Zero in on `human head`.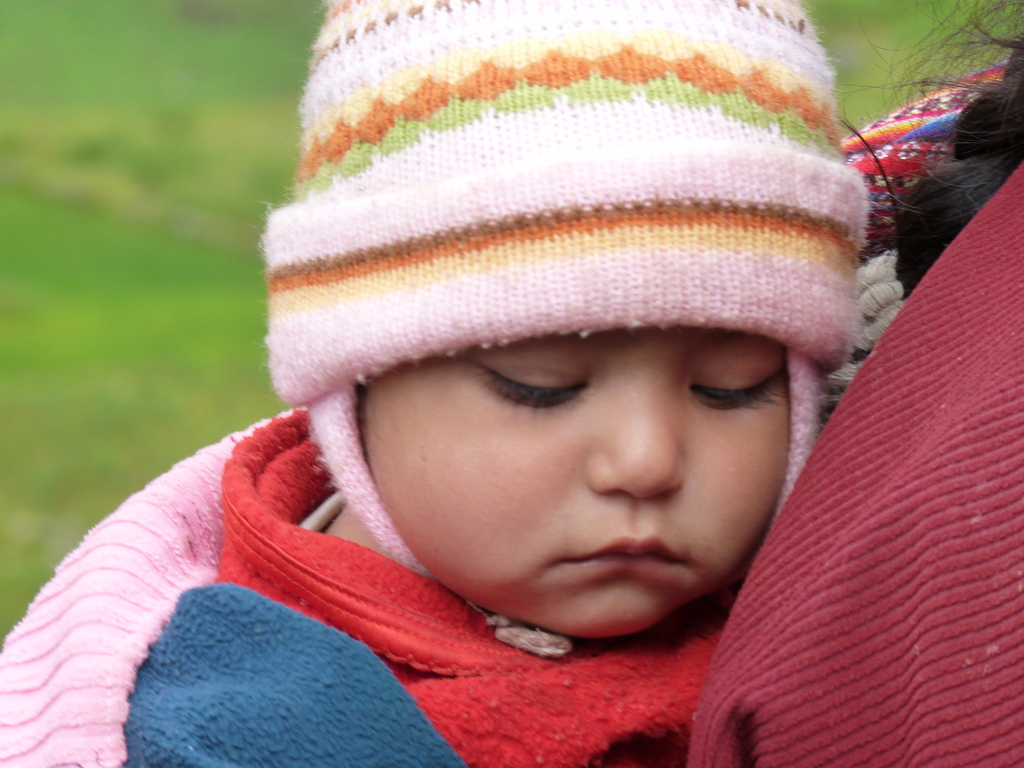
Zeroed in: [x1=255, y1=0, x2=890, y2=653].
